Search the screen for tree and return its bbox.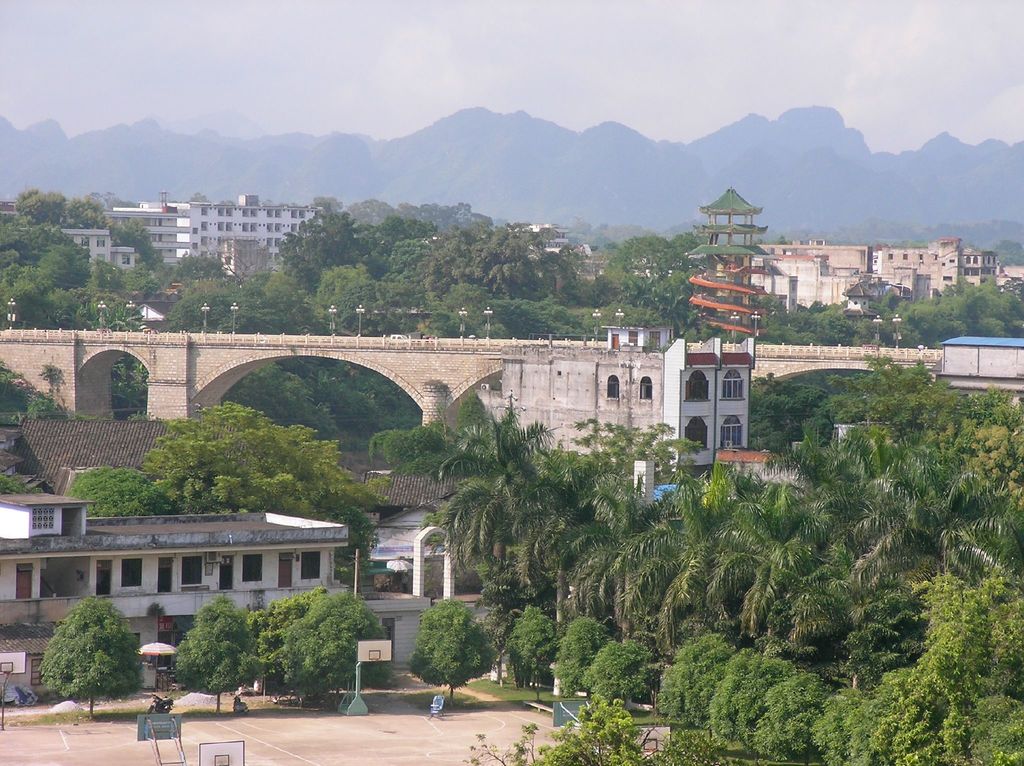
Found: [881, 576, 1023, 765].
